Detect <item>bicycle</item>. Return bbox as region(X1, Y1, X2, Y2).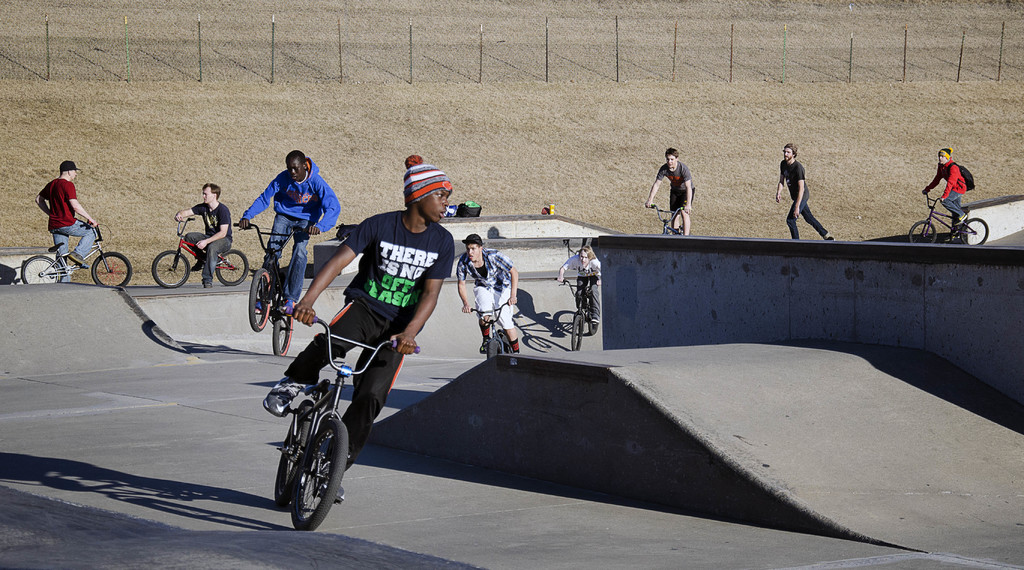
region(21, 225, 142, 286).
